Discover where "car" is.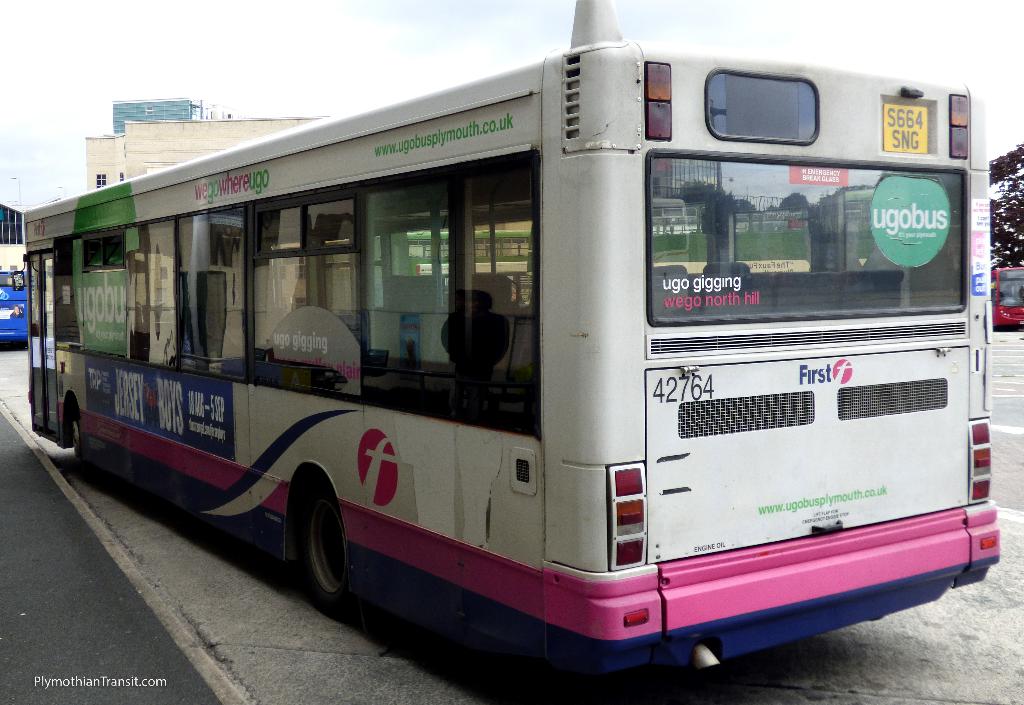
Discovered at (0,265,29,350).
